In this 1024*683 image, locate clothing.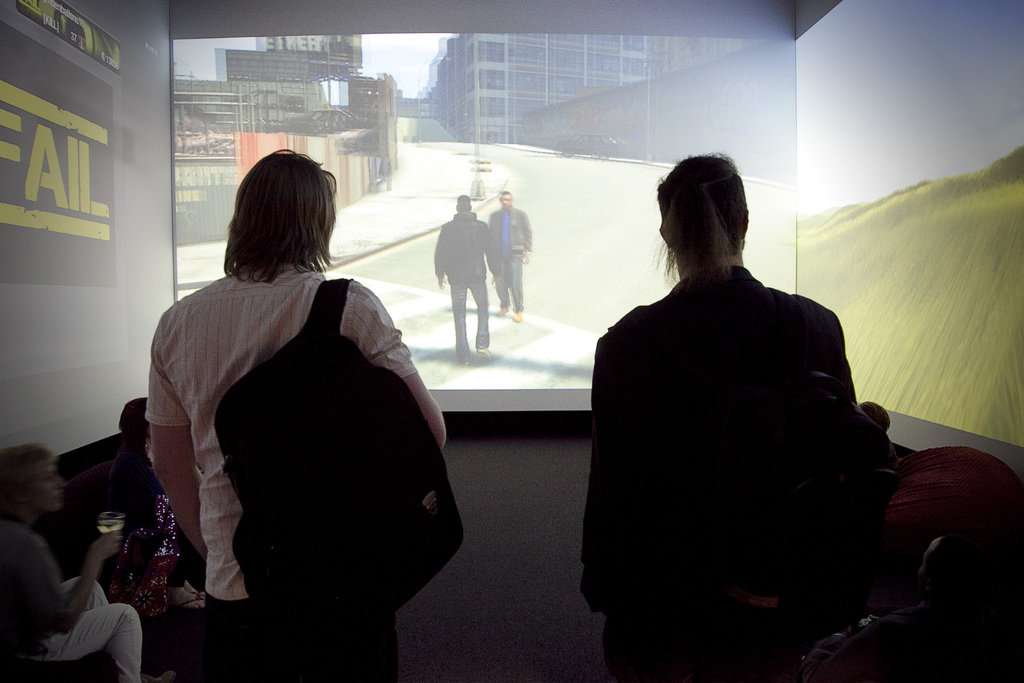
Bounding box: 586/200/902/662.
